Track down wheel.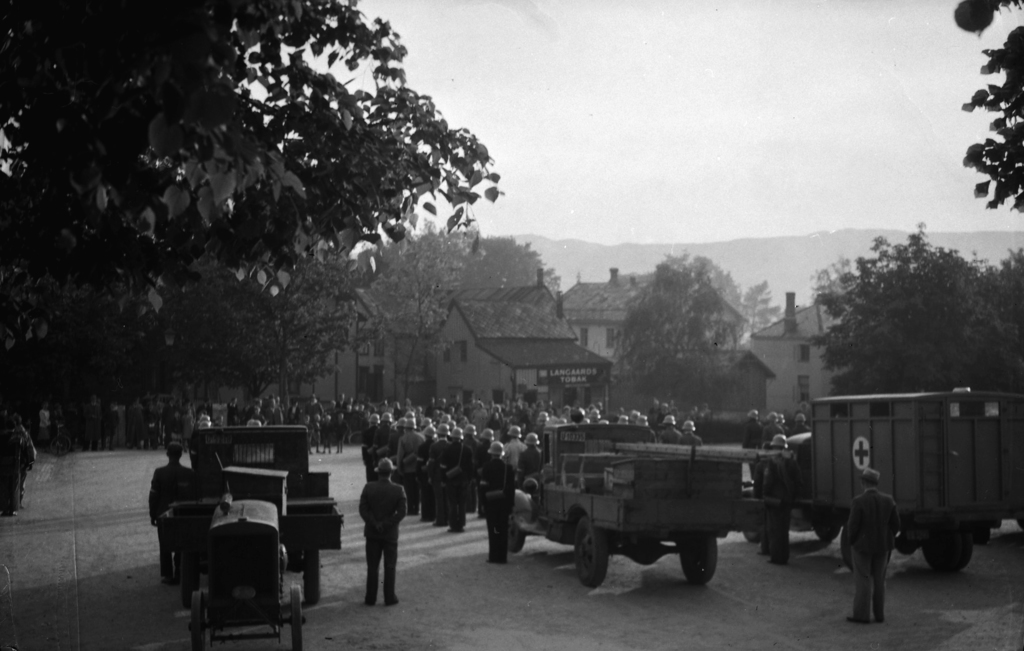
Tracked to x1=921 y1=522 x2=976 y2=572.
